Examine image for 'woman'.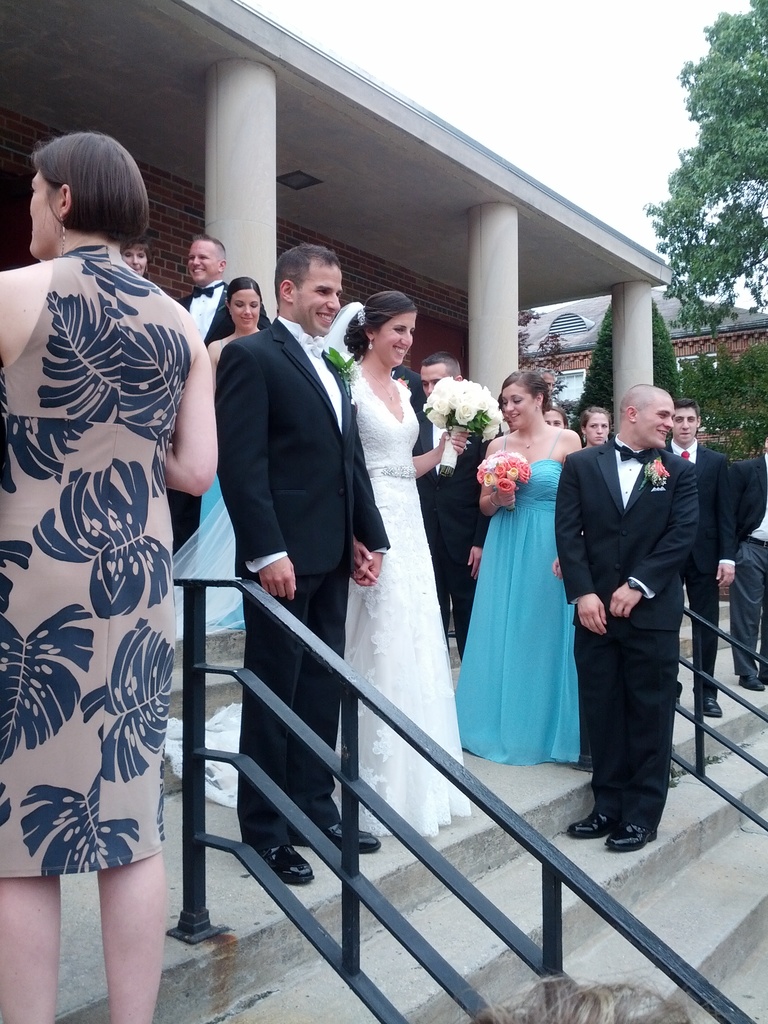
Examination result: (539, 406, 572, 435).
